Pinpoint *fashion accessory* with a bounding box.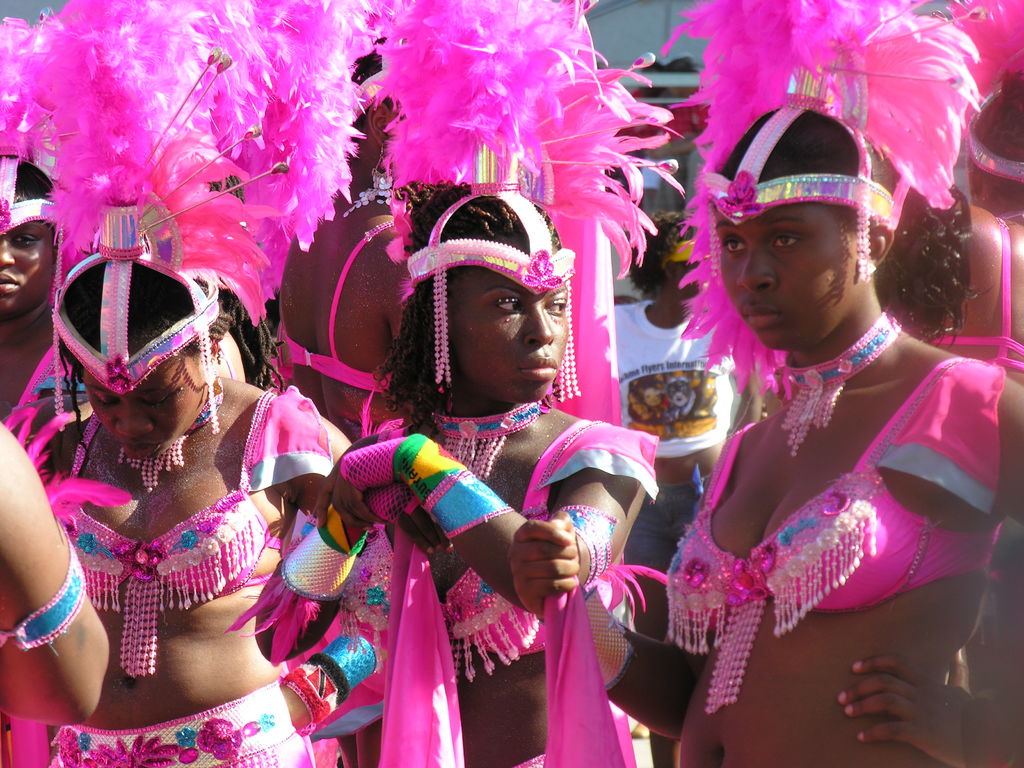
[579,588,640,700].
